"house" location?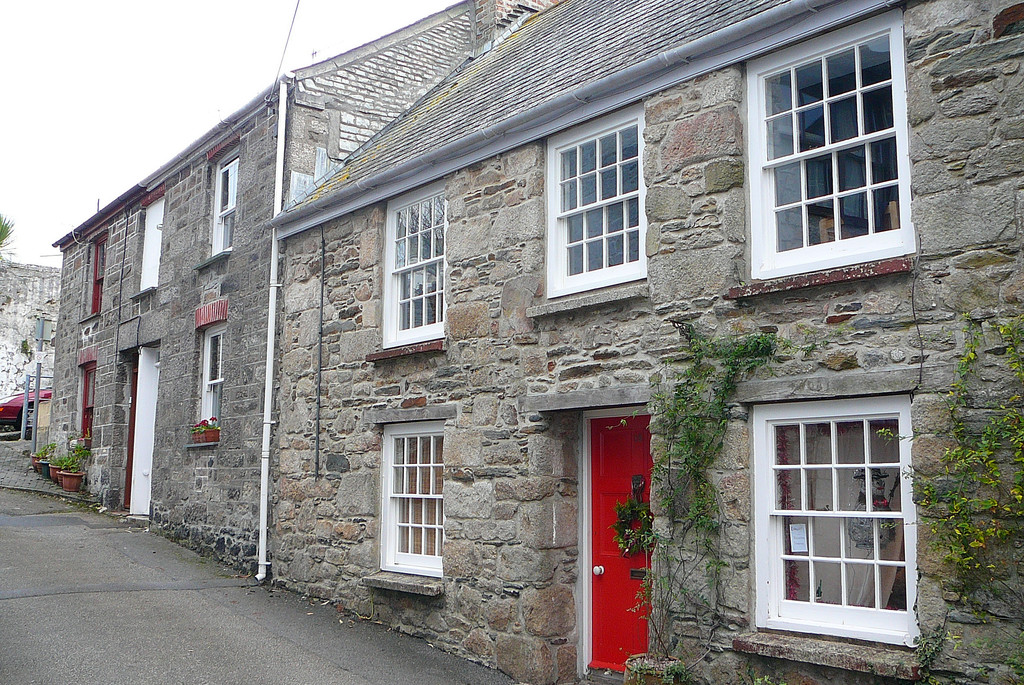
(x1=40, y1=0, x2=1023, y2=684)
